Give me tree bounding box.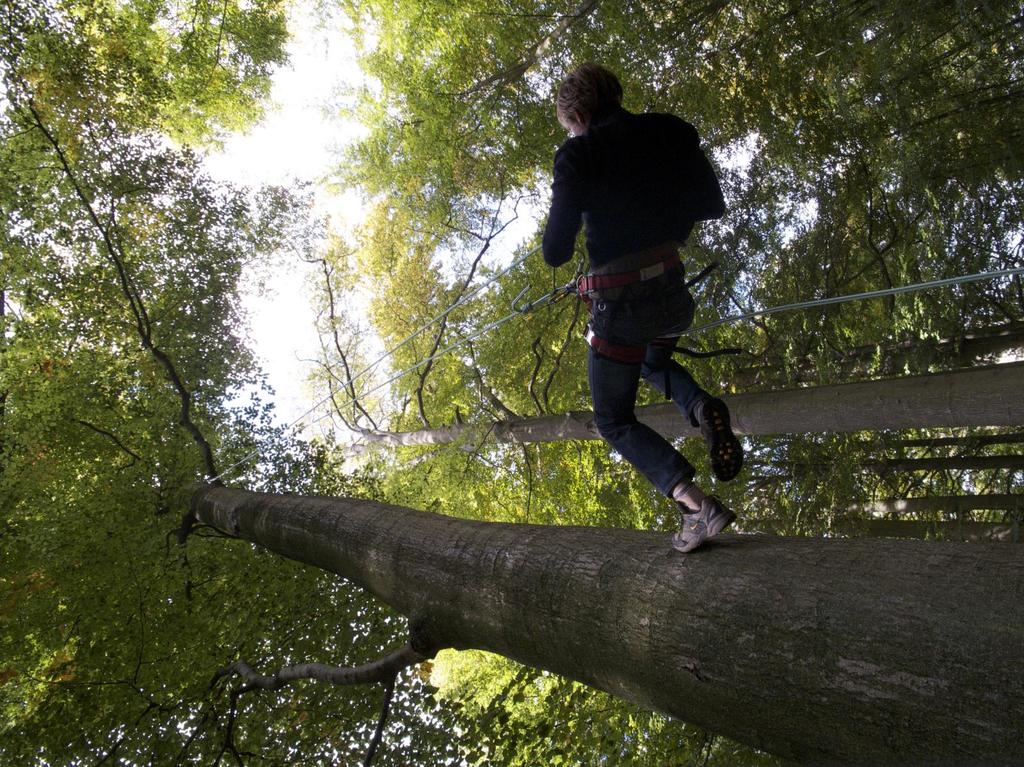
left=355, top=0, right=1023, bottom=392.
